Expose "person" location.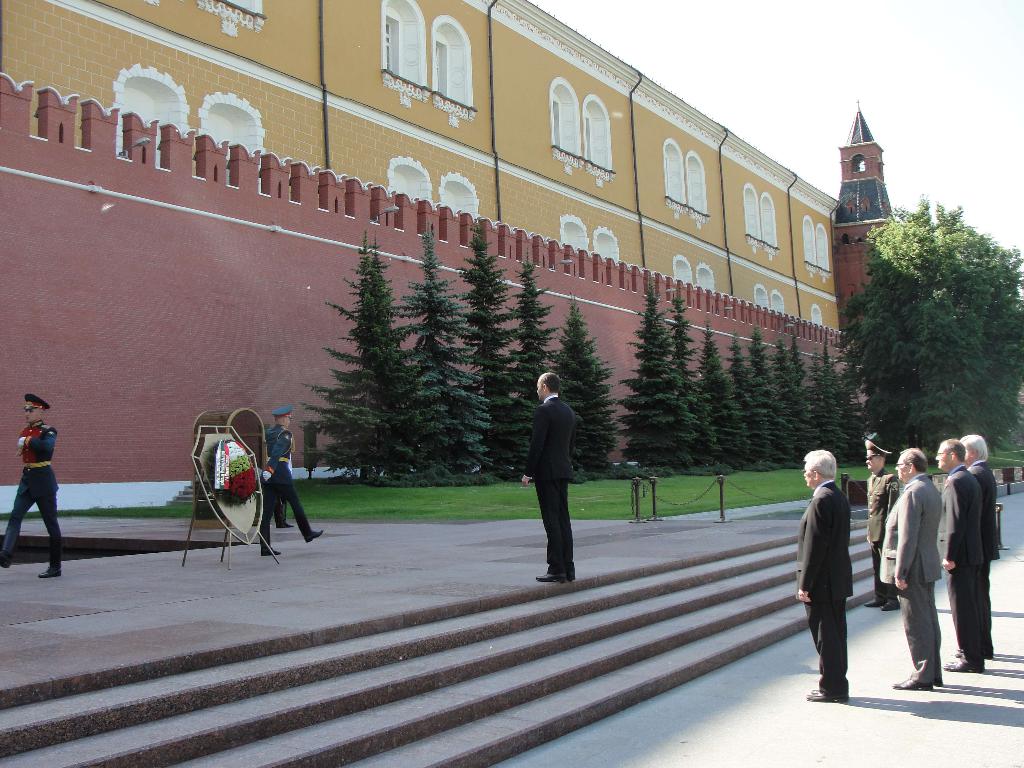
Exposed at <bbox>518, 371, 580, 580</bbox>.
